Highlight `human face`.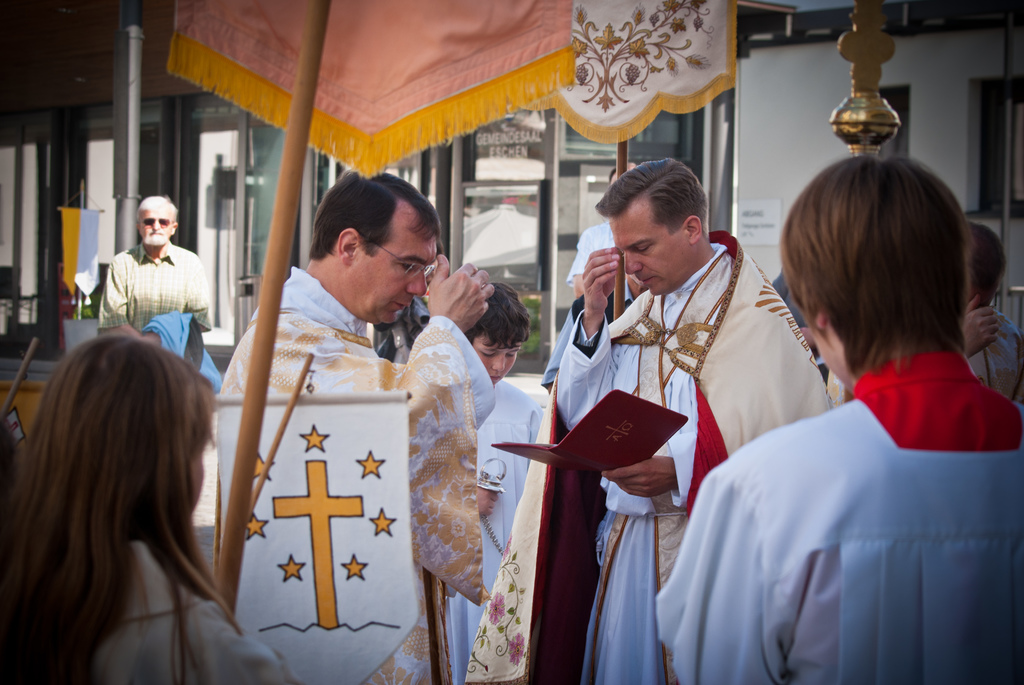
Highlighted region: 141/204/173/244.
